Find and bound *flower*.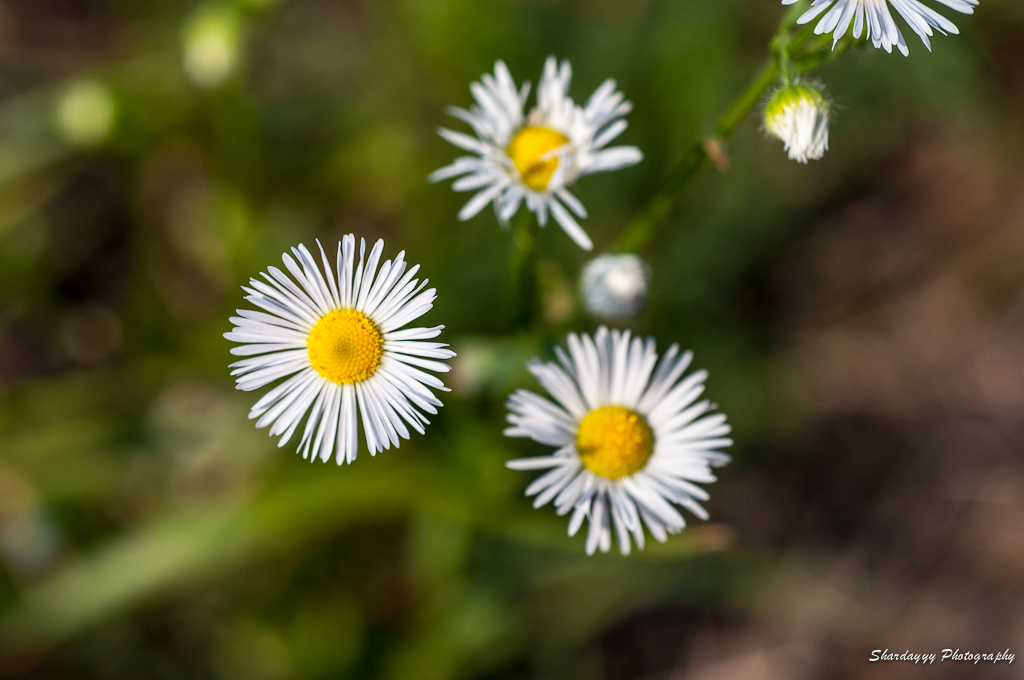
Bound: (785, 0, 989, 61).
